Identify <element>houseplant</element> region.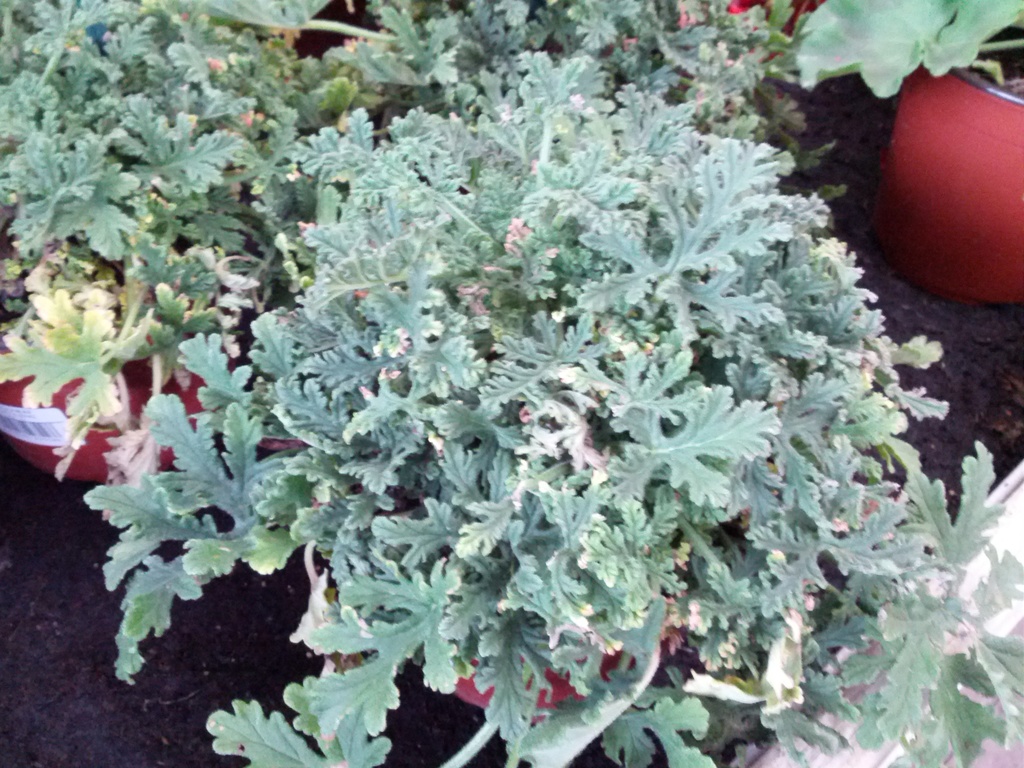
Region: 792,0,1023,307.
